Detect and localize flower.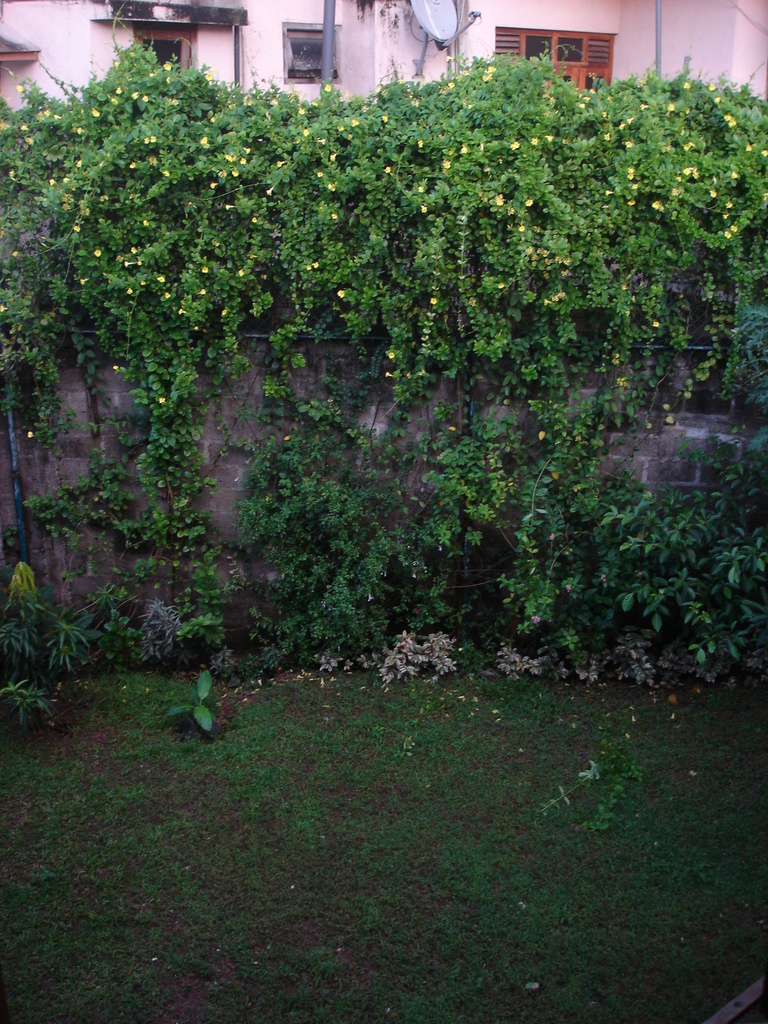
Localized at x1=239 y1=269 x2=244 y2=278.
